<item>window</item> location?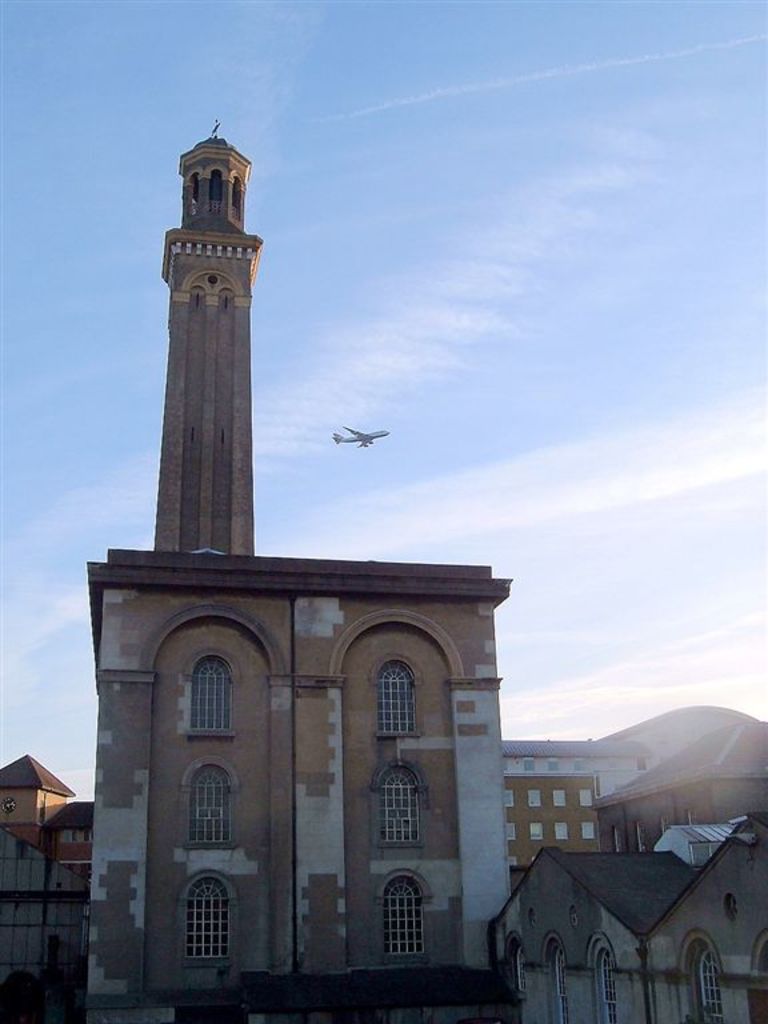
x1=527, y1=821, x2=544, y2=836
